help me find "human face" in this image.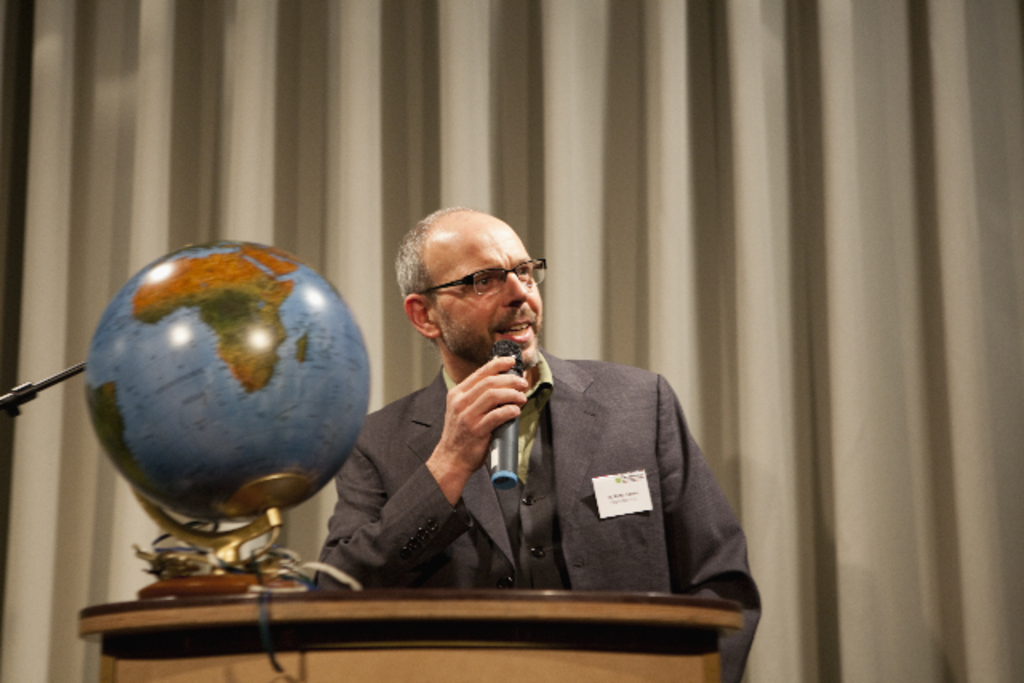
Found it: {"x1": 435, "y1": 214, "x2": 541, "y2": 366}.
